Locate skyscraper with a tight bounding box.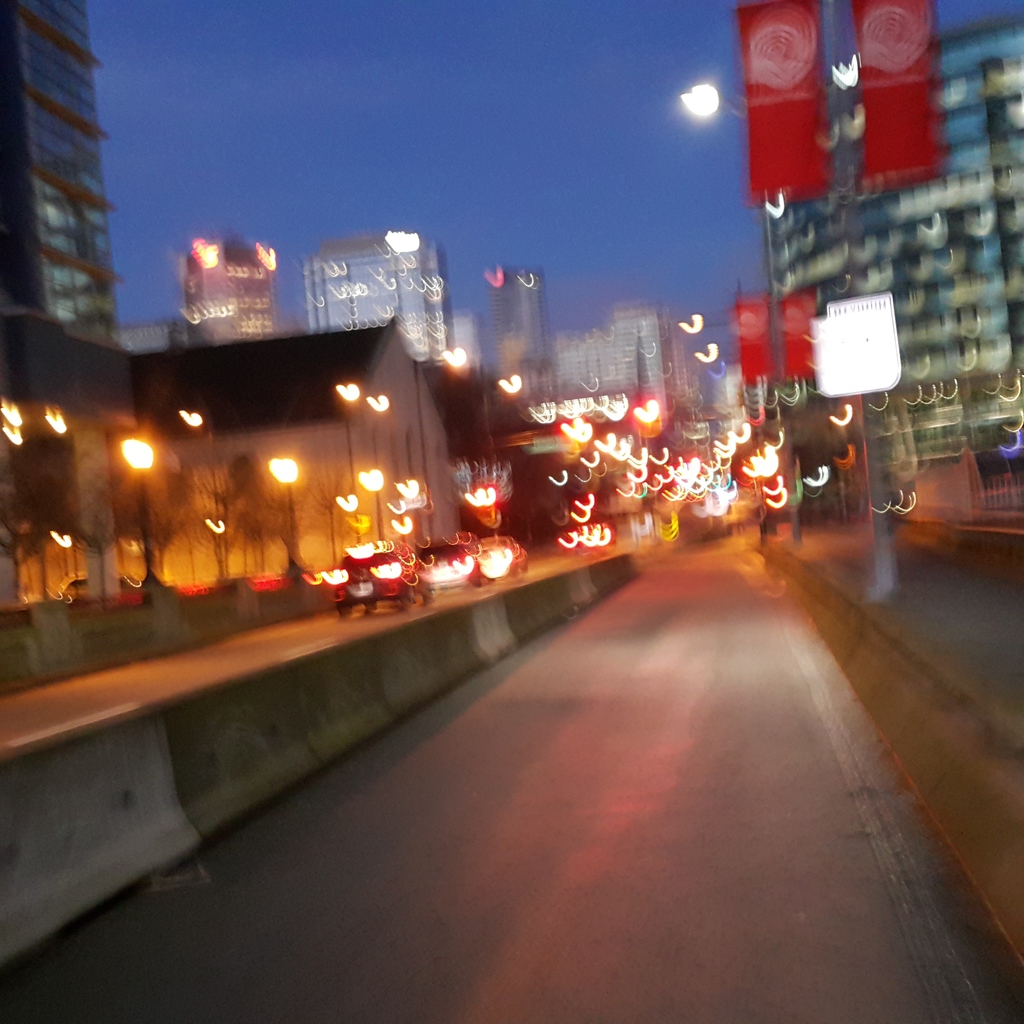
10, 0, 123, 396.
